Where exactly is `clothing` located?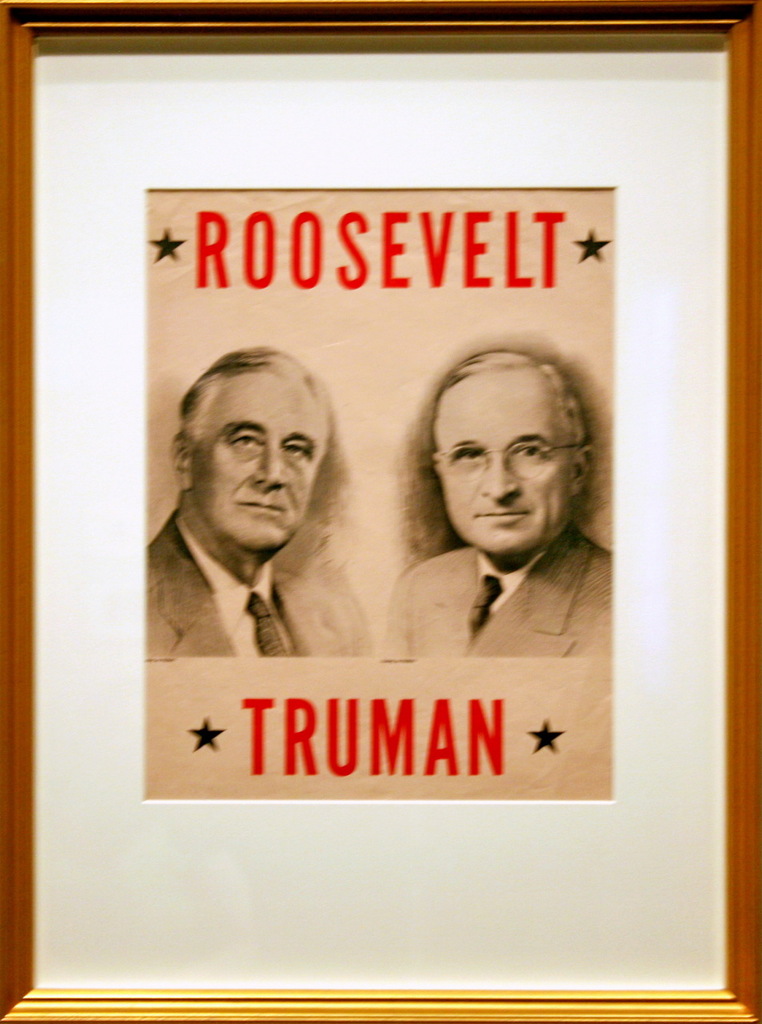
Its bounding box is (x1=389, y1=537, x2=616, y2=681).
